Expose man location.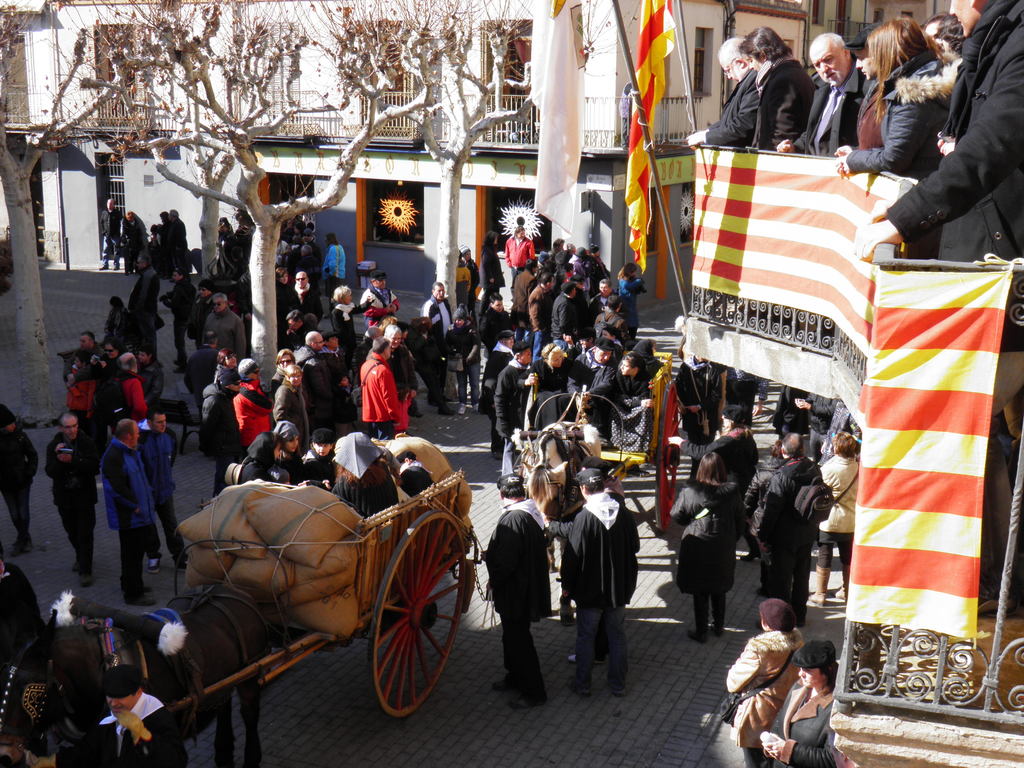
Exposed at BBox(75, 660, 193, 767).
